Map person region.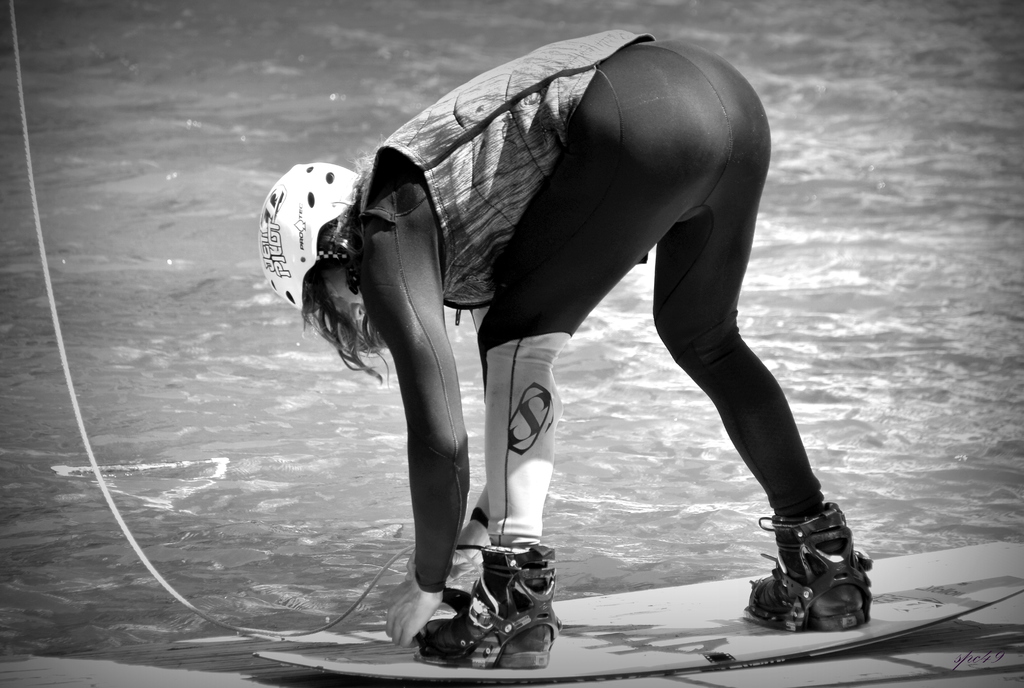
Mapped to box(273, 28, 801, 678).
